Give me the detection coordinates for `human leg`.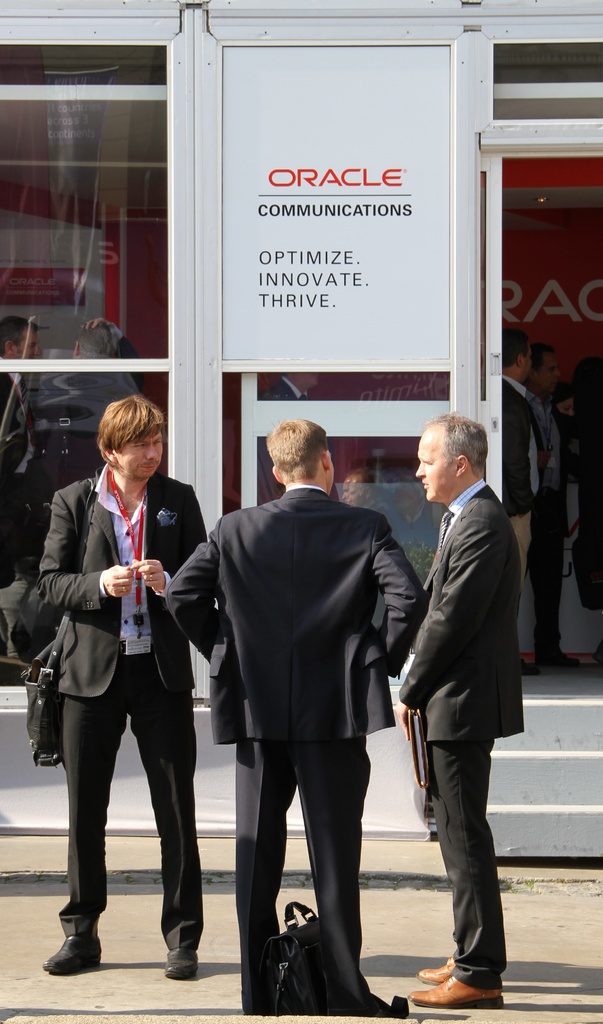
left=129, top=666, right=211, bottom=977.
